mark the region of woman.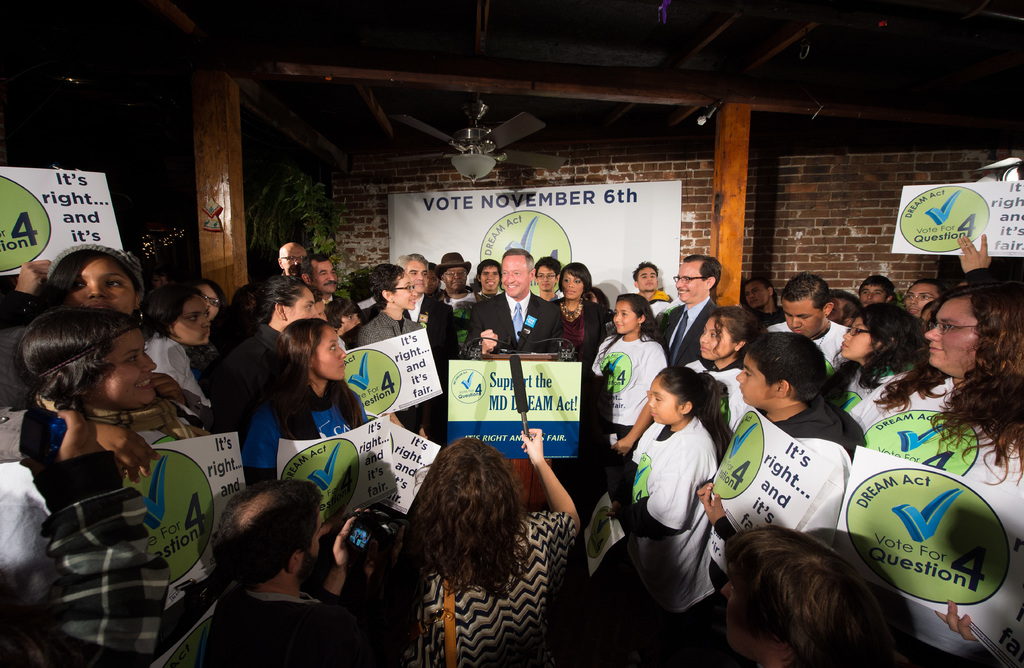
Region: [left=354, top=265, right=435, bottom=443].
